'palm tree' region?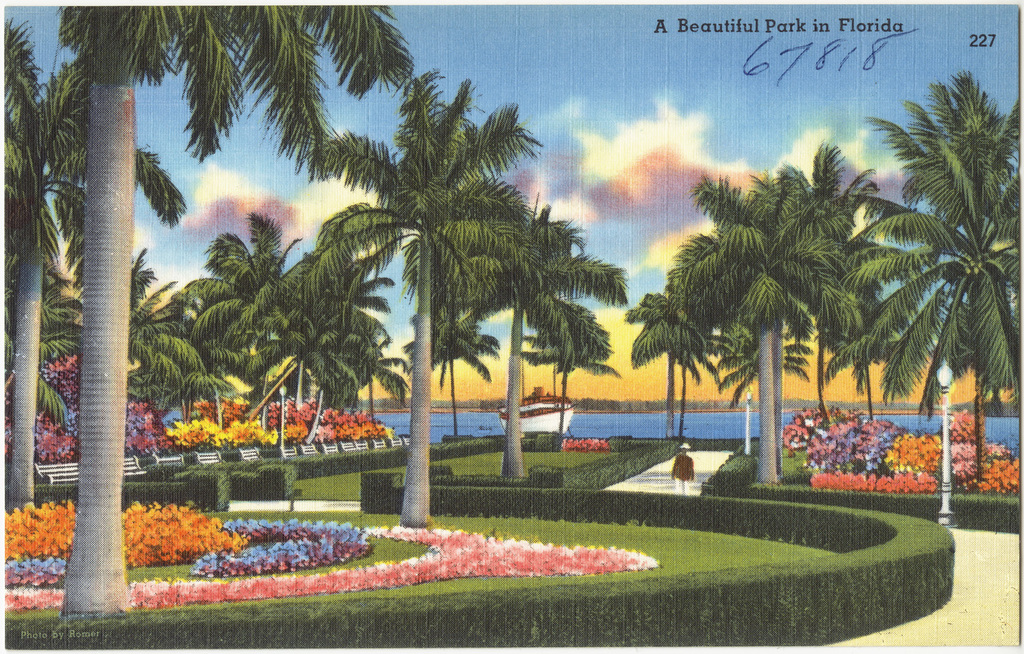
(left=713, top=190, right=816, bottom=624)
